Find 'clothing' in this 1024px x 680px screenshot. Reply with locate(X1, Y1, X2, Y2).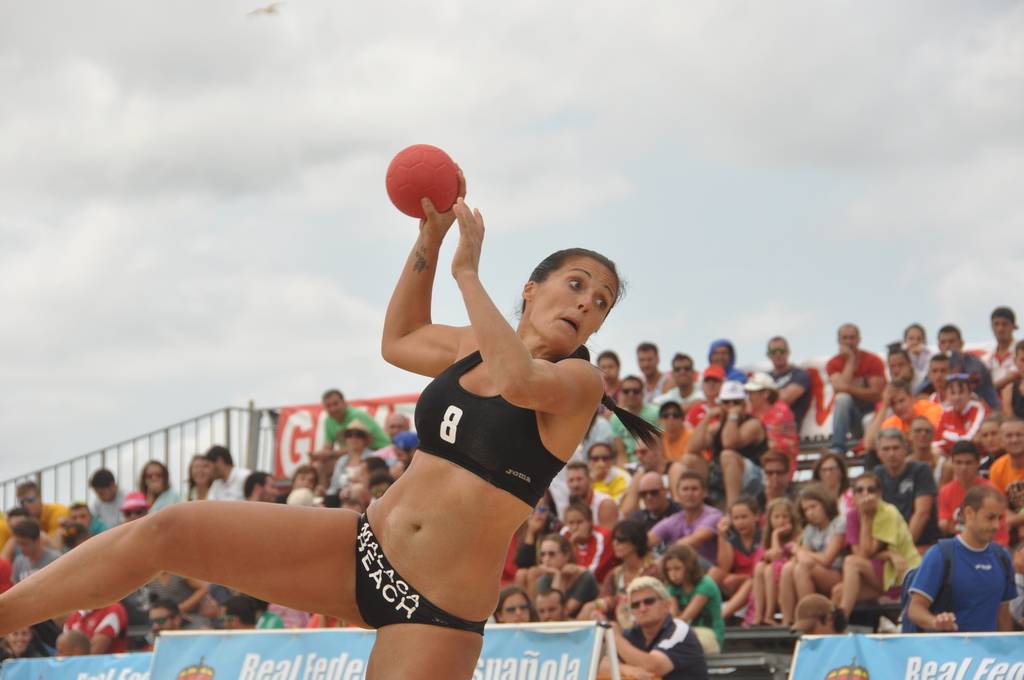
locate(143, 492, 180, 515).
